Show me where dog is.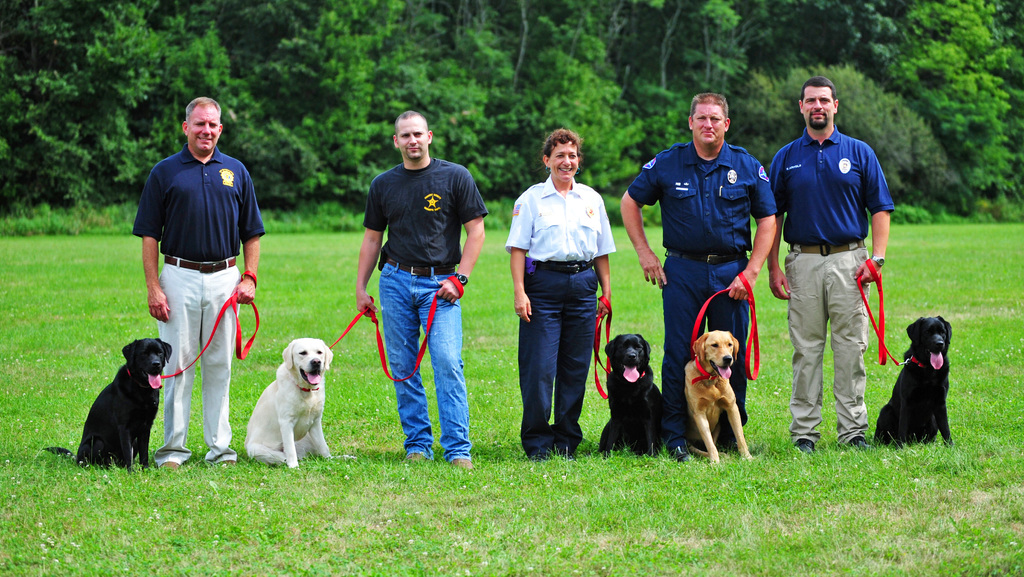
dog is at box(45, 336, 173, 472).
